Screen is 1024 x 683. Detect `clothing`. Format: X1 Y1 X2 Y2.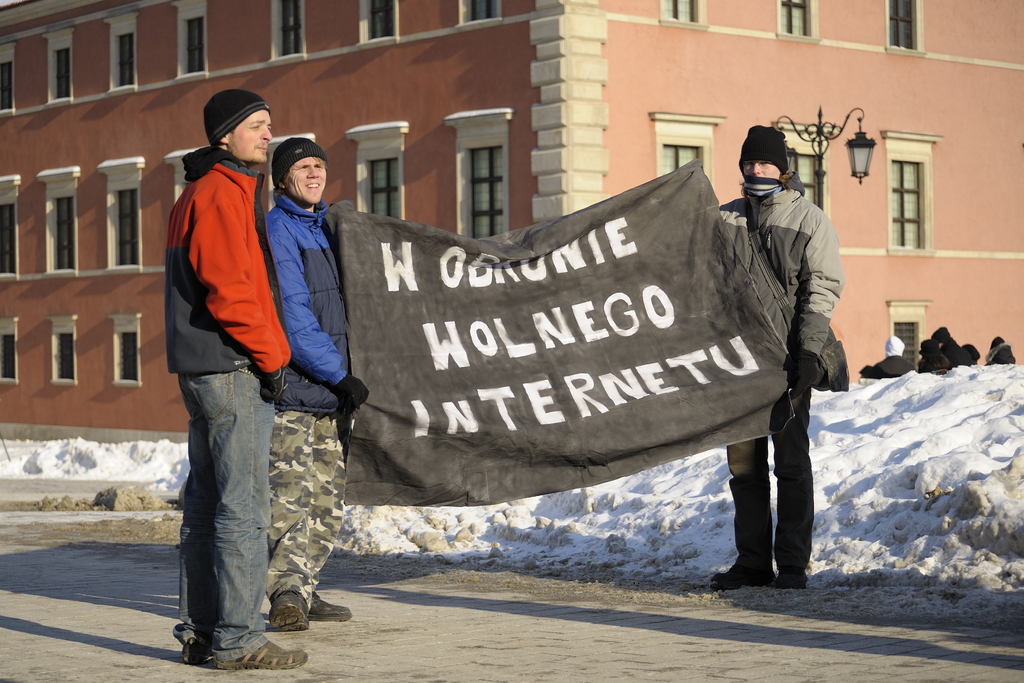
263 192 371 593.
